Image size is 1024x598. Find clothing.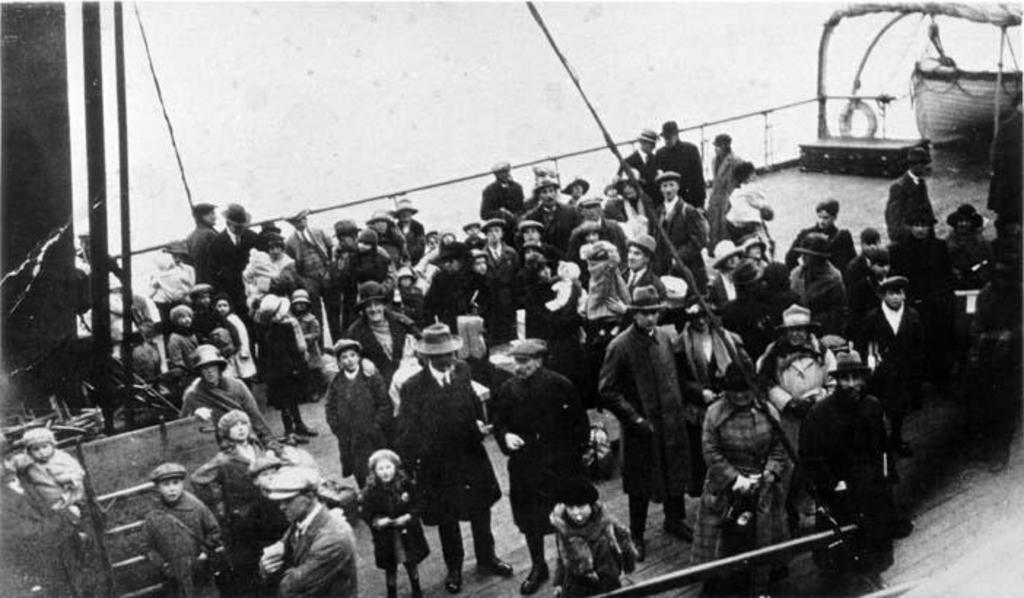
pyautogui.locateOnScreen(767, 257, 845, 335).
